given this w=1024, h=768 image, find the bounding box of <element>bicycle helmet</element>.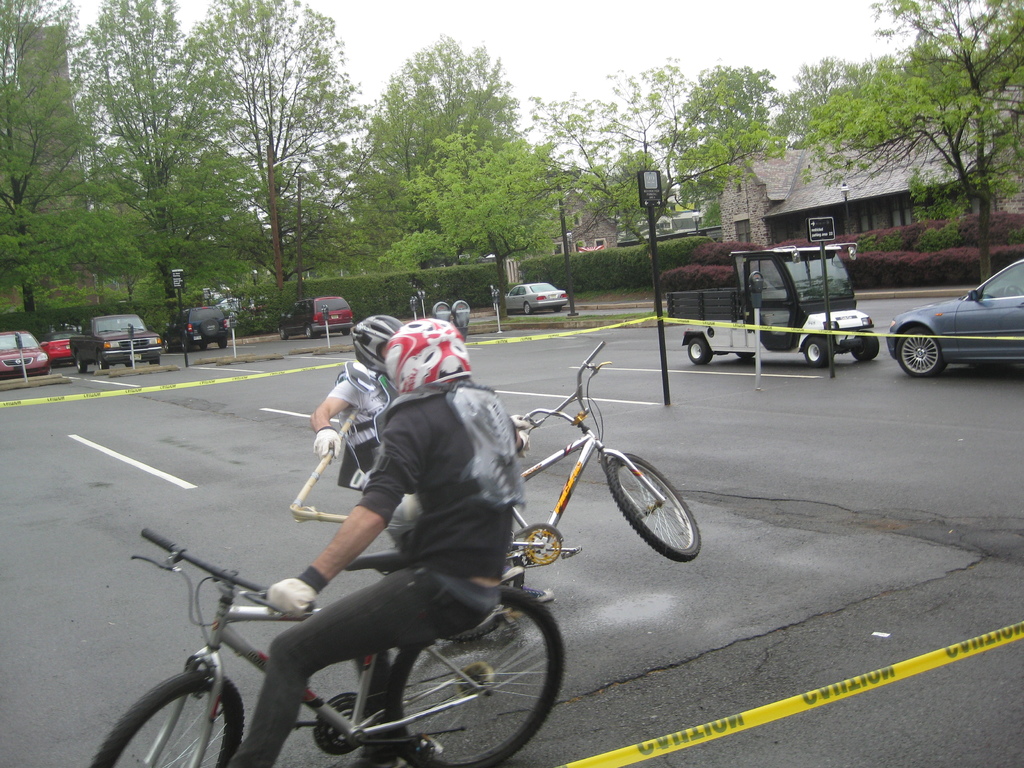
(x1=381, y1=317, x2=469, y2=399).
